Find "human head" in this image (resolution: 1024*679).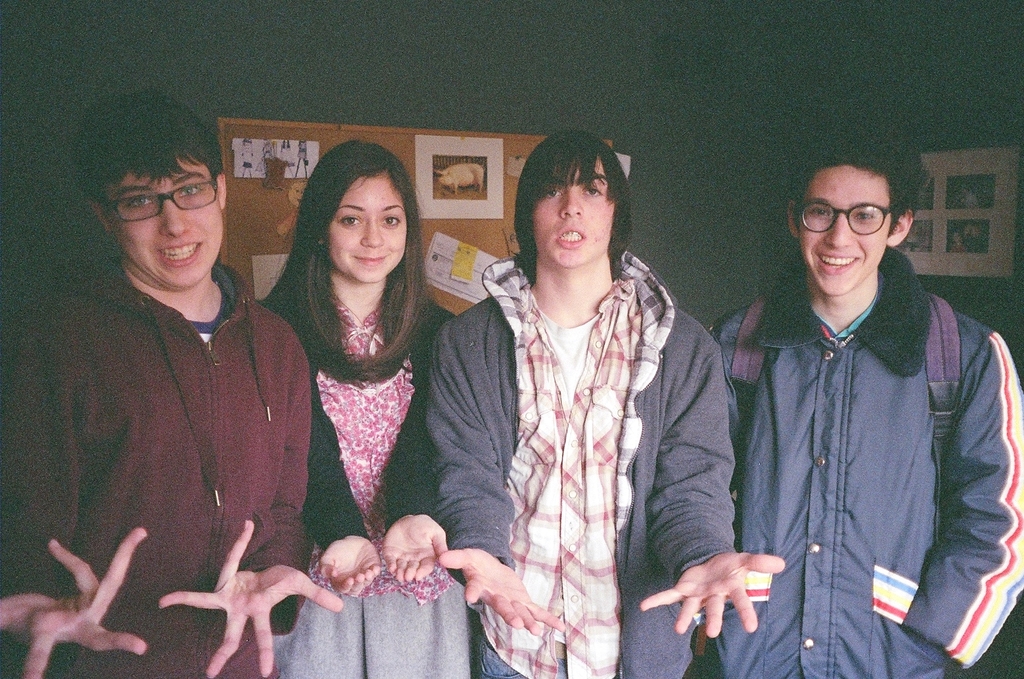
{"left": 76, "top": 90, "right": 229, "bottom": 290}.
